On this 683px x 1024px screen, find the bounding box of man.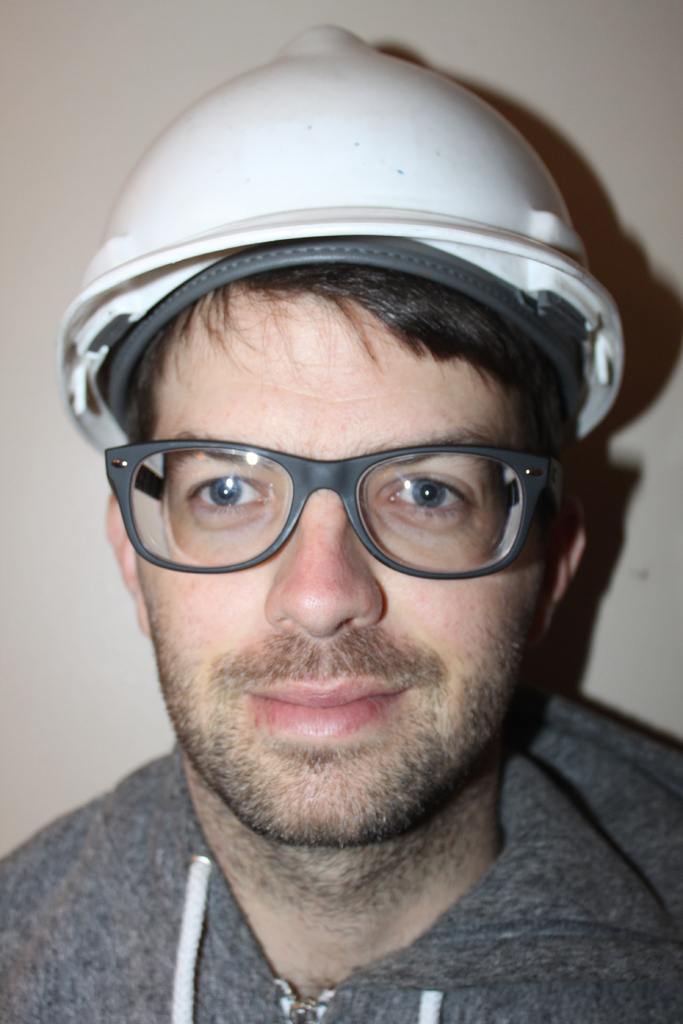
Bounding box: {"x1": 0, "y1": 23, "x2": 682, "y2": 1023}.
